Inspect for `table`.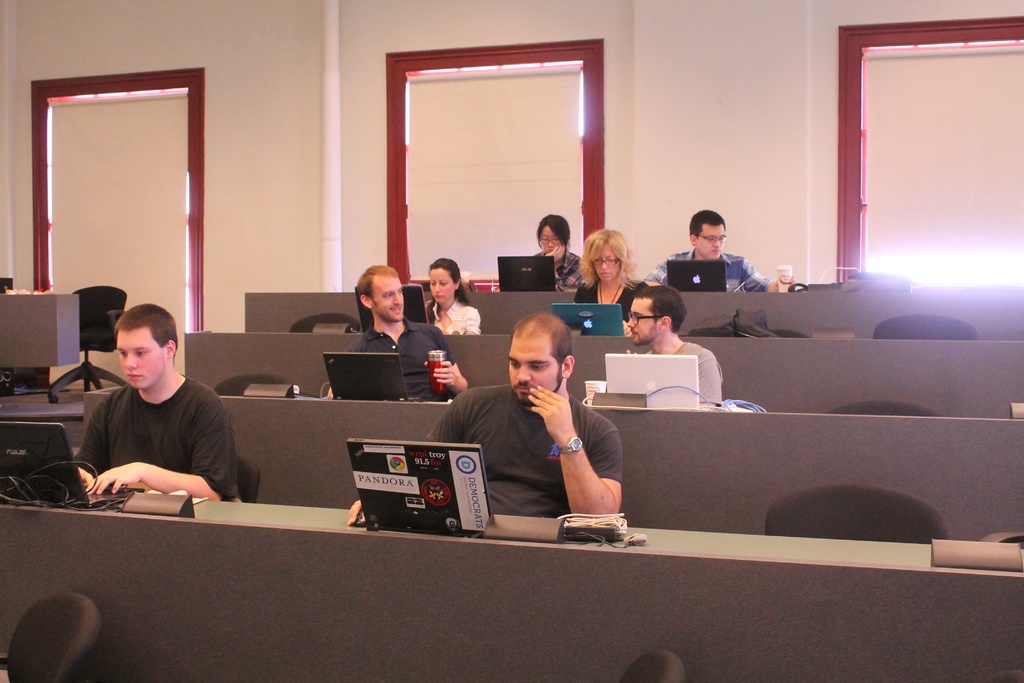
Inspection: [72, 473, 1023, 588].
